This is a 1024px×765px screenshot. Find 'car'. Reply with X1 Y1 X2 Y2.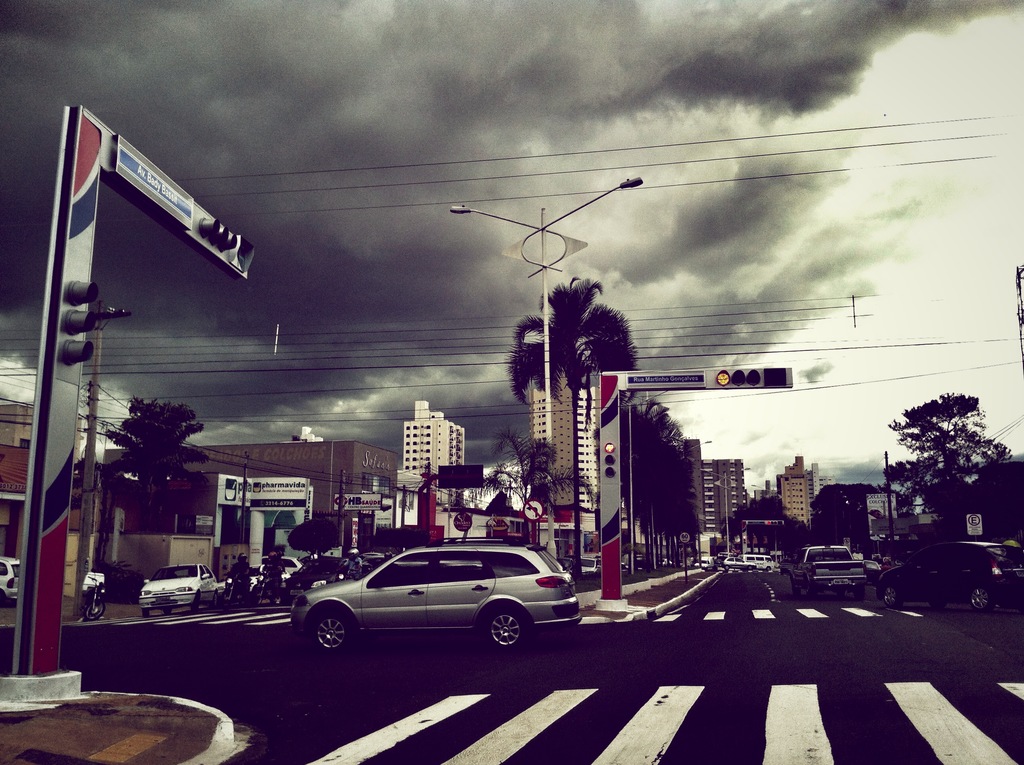
786 542 862 601.
